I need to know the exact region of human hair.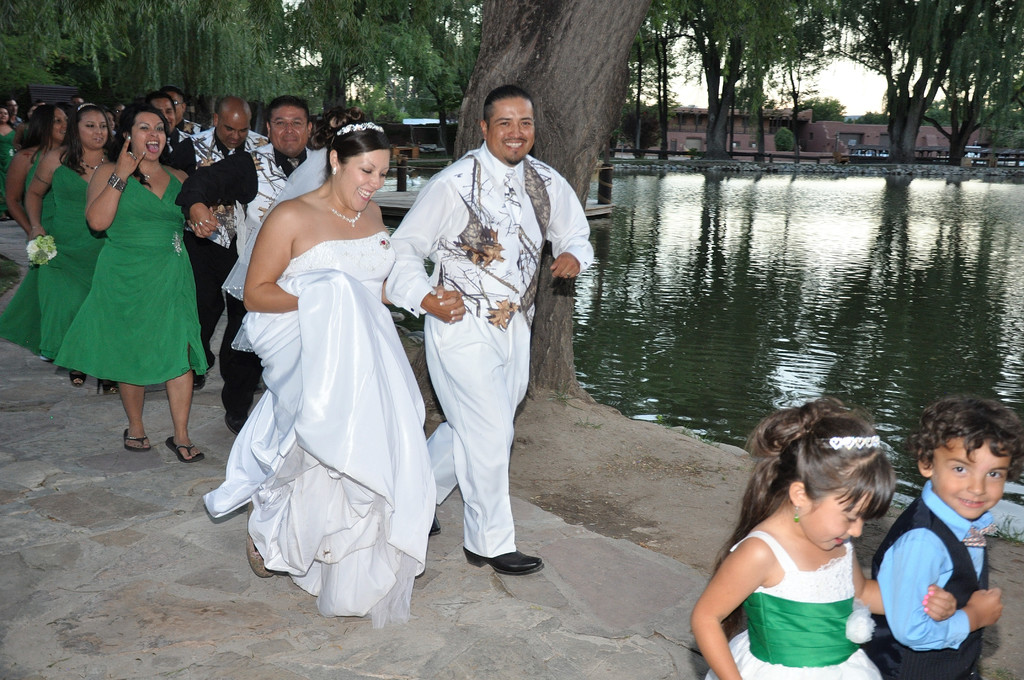
Region: box=[901, 391, 1023, 471].
